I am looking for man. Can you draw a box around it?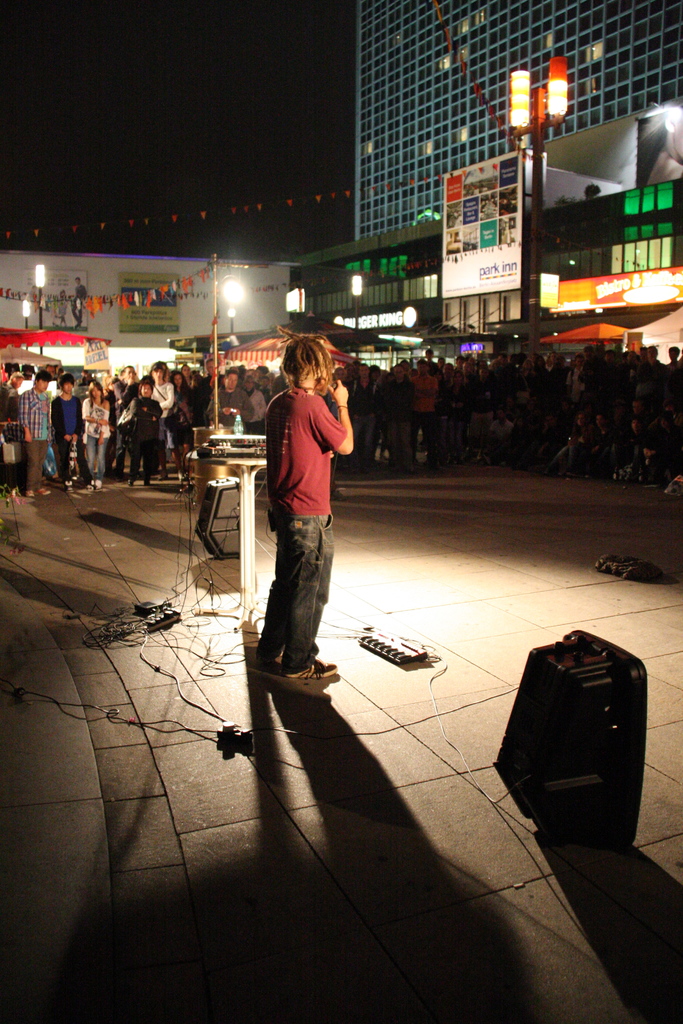
Sure, the bounding box is 415, 359, 442, 466.
